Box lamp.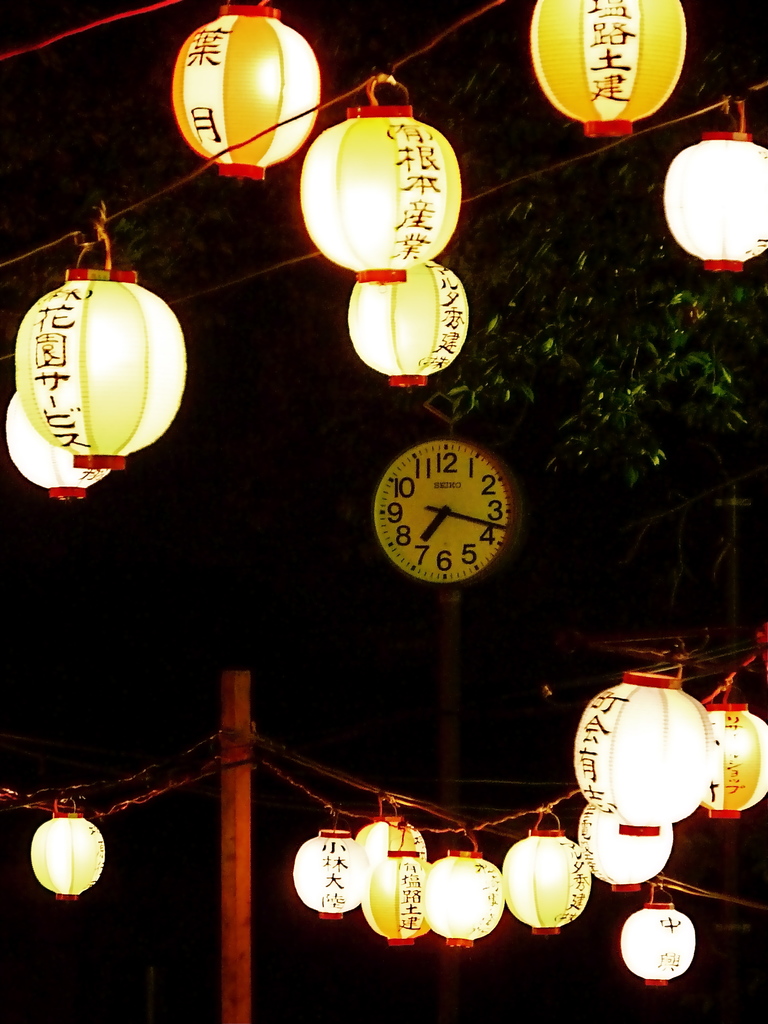
Rect(348, 256, 465, 389).
